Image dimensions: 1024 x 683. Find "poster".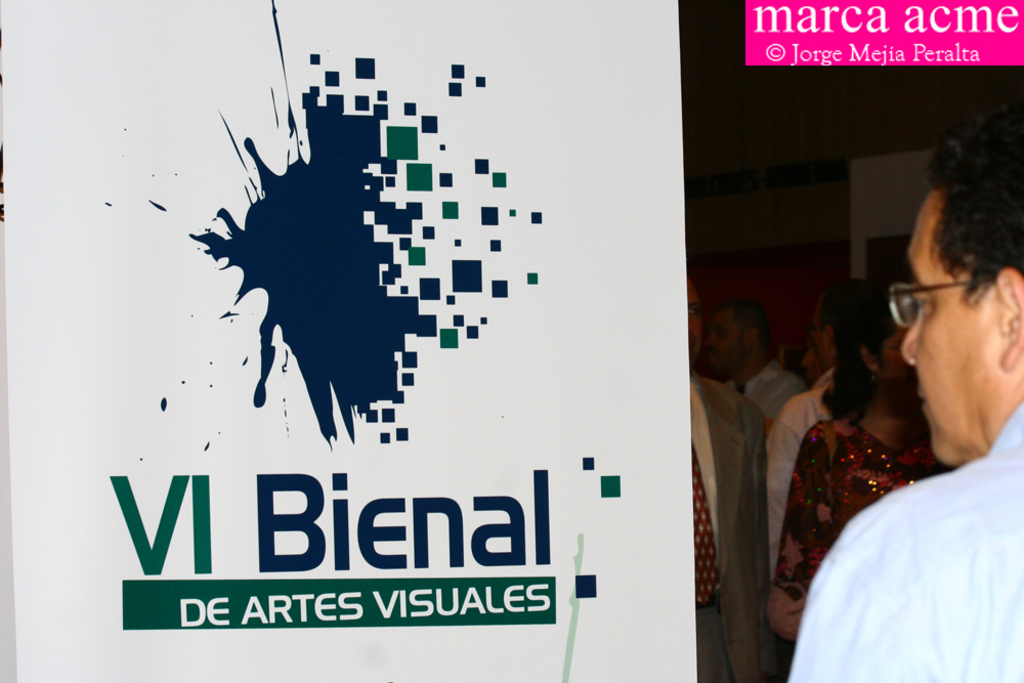
x1=0, y1=0, x2=1023, y2=682.
